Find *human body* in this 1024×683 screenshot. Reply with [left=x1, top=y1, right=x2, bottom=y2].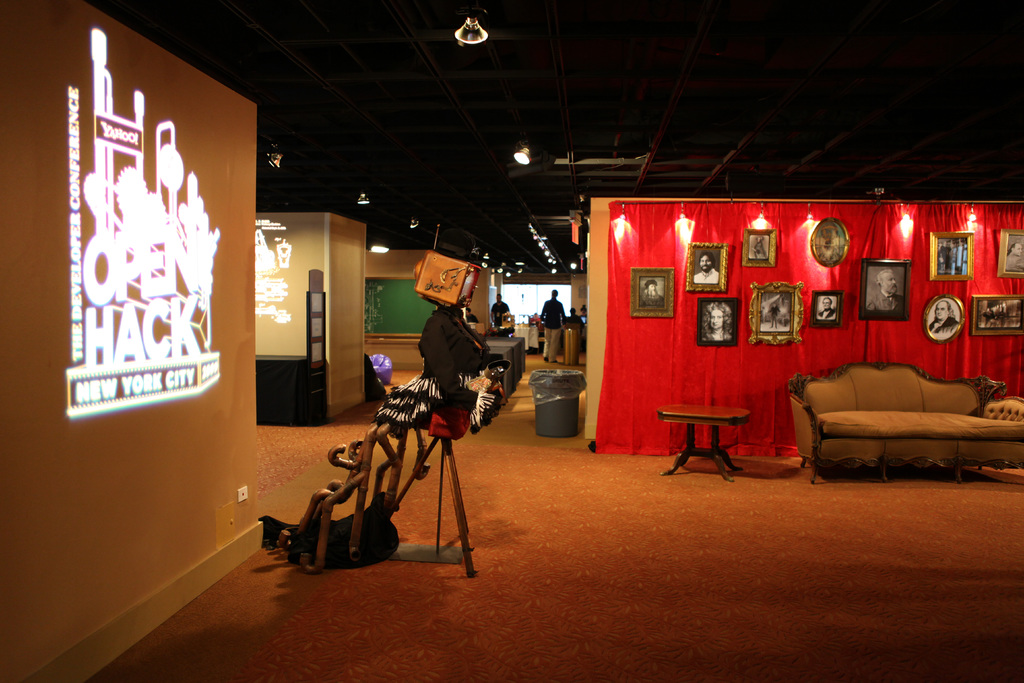
[left=693, top=252, right=719, bottom=282].
